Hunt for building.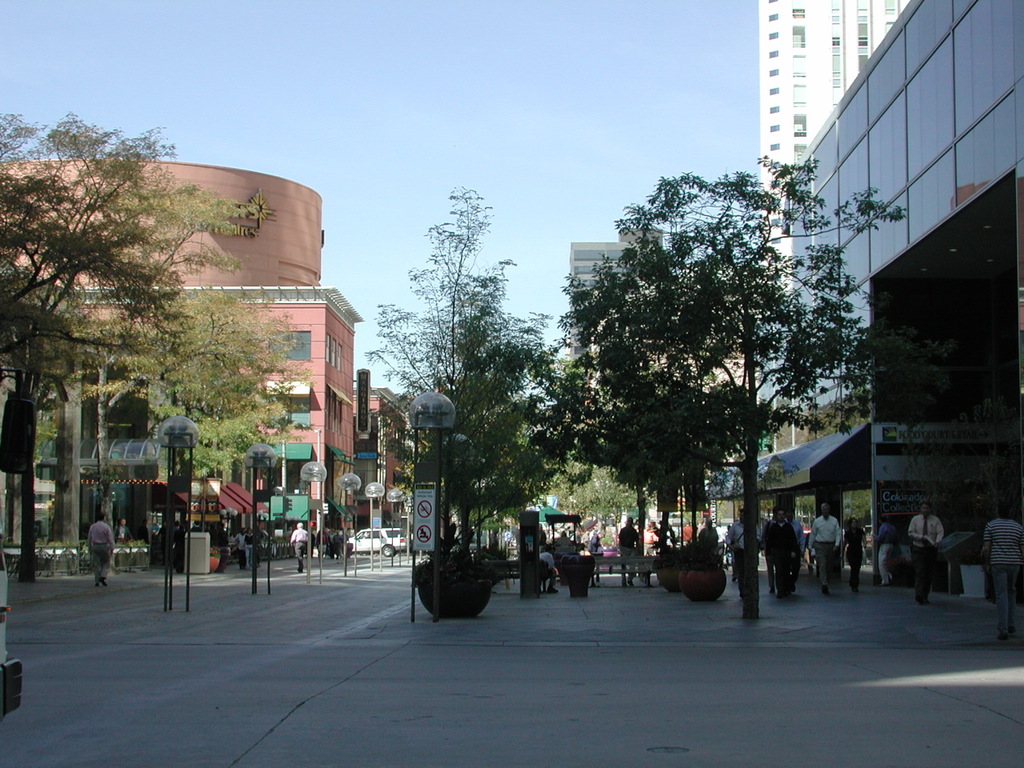
Hunted down at BBox(754, 0, 906, 326).
